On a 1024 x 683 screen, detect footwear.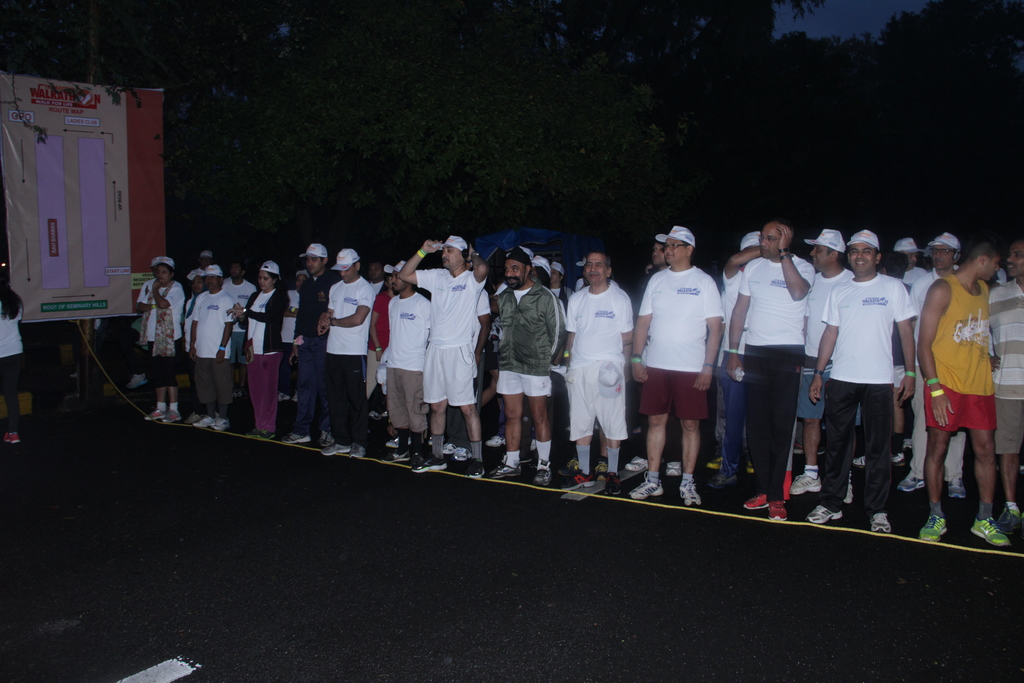
locate(279, 434, 311, 446).
